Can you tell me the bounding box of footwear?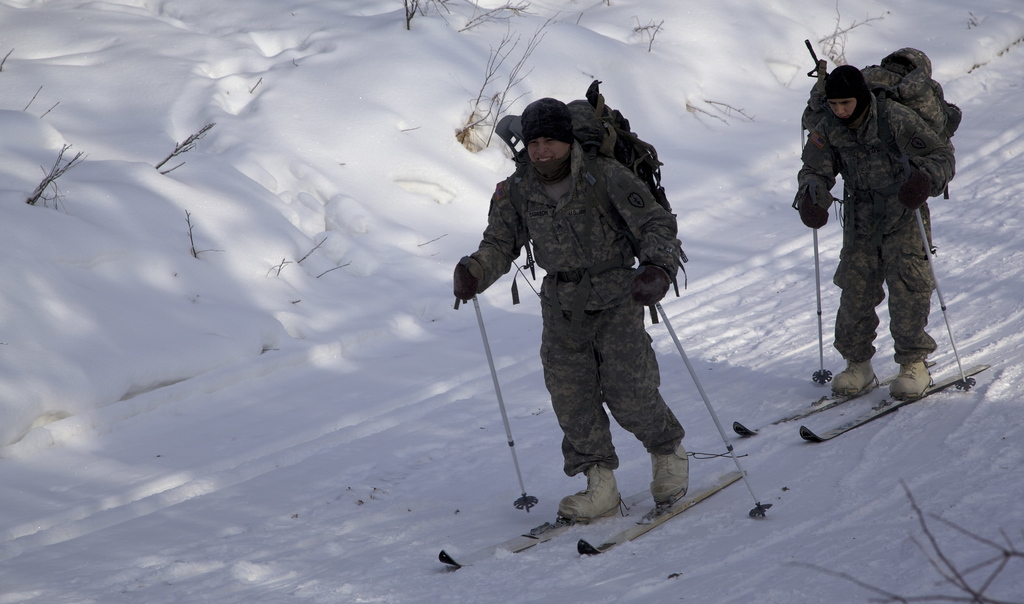
{"x1": 650, "y1": 443, "x2": 688, "y2": 501}.
